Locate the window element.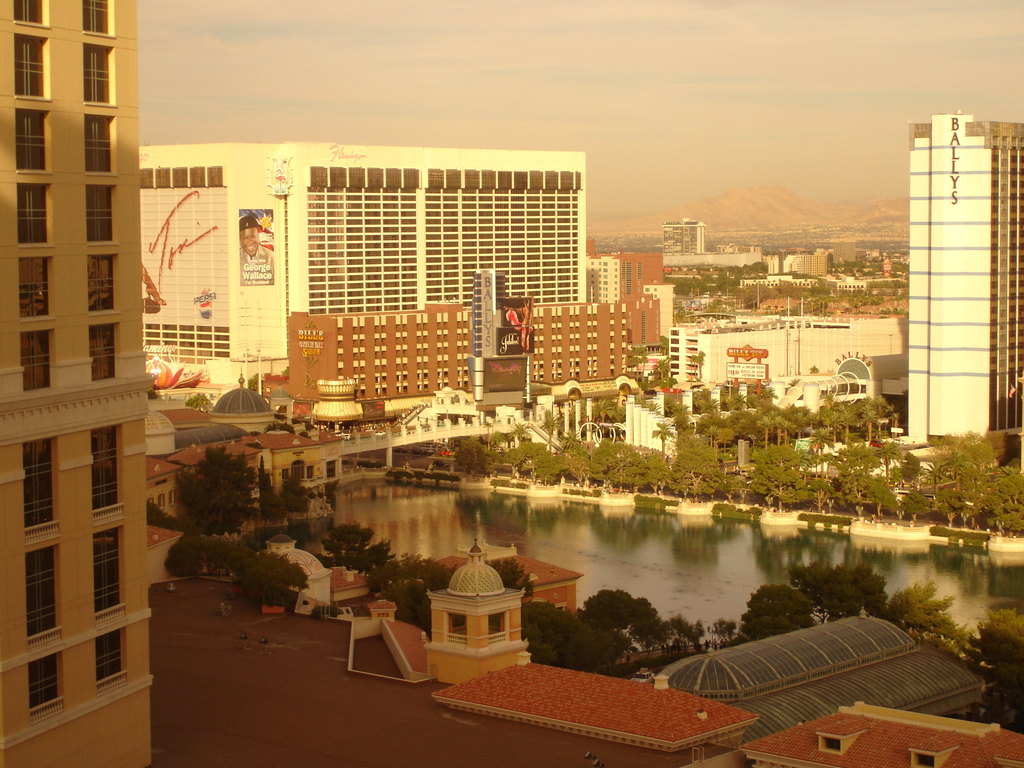
Element bbox: left=436, top=369, right=444, bottom=380.
